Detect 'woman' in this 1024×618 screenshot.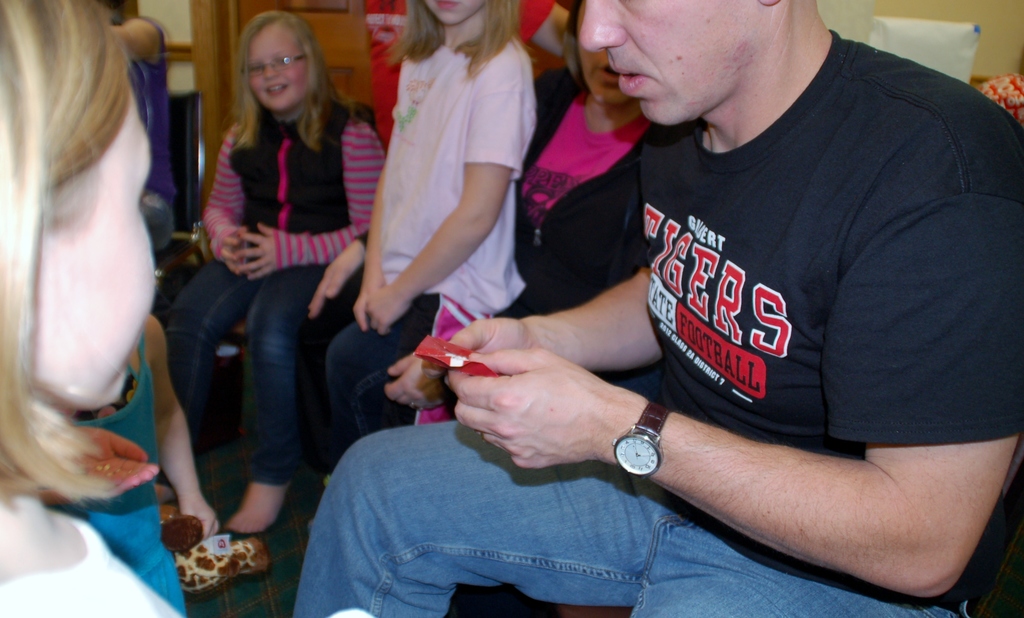
Detection: (12, 0, 187, 553).
